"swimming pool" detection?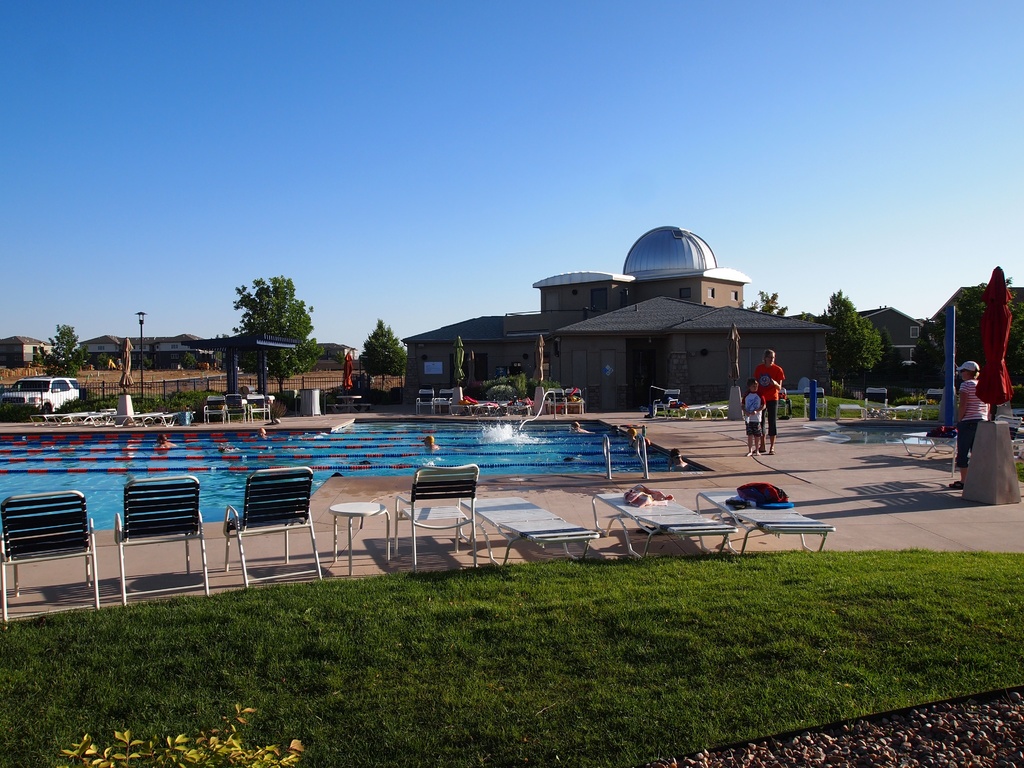
(1, 419, 707, 534)
